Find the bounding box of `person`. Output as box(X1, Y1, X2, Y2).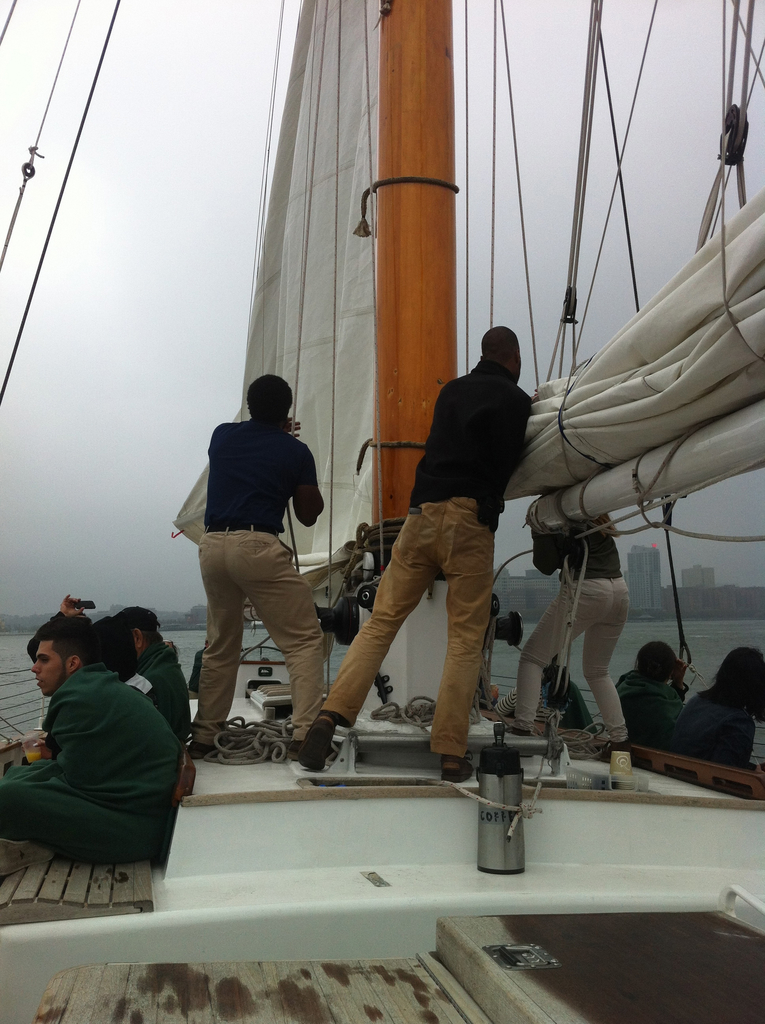
box(0, 604, 186, 868).
